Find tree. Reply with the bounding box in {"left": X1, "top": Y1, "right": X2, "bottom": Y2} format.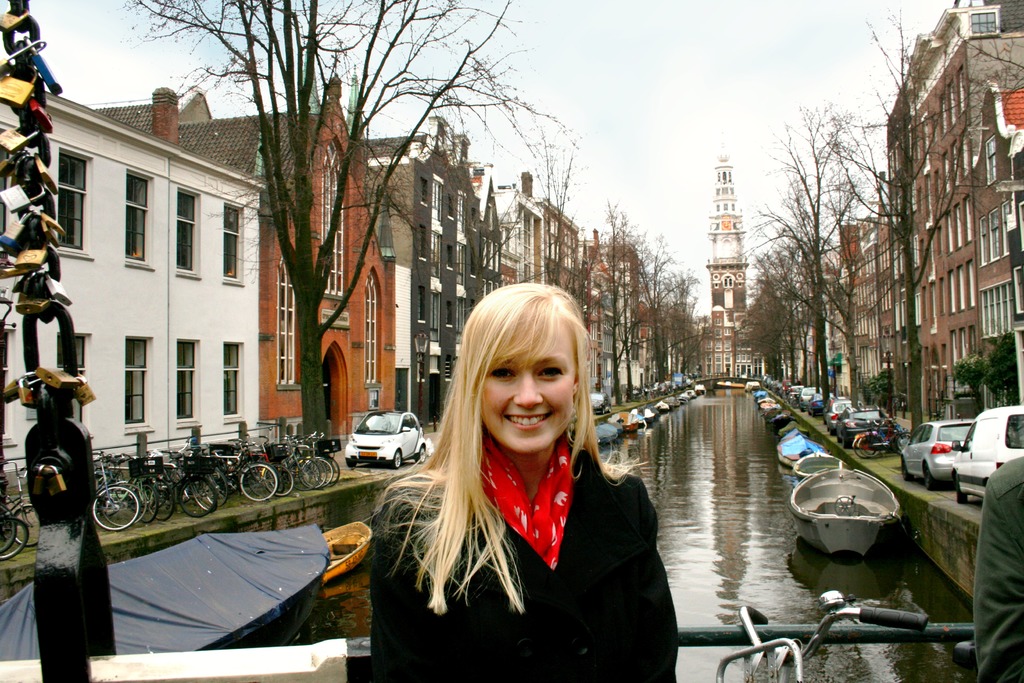
{"left": 761, "top": 243, "right": 831, "bottom": 370}.
